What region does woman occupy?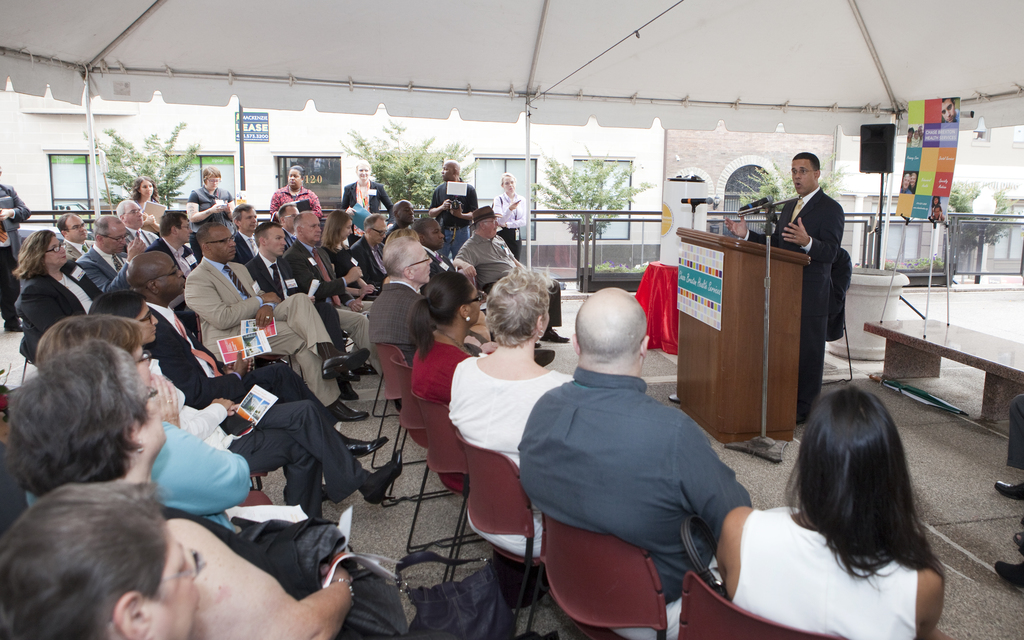
{"left": 132, "top": 178, "right": 156, "bottom": 209}.
